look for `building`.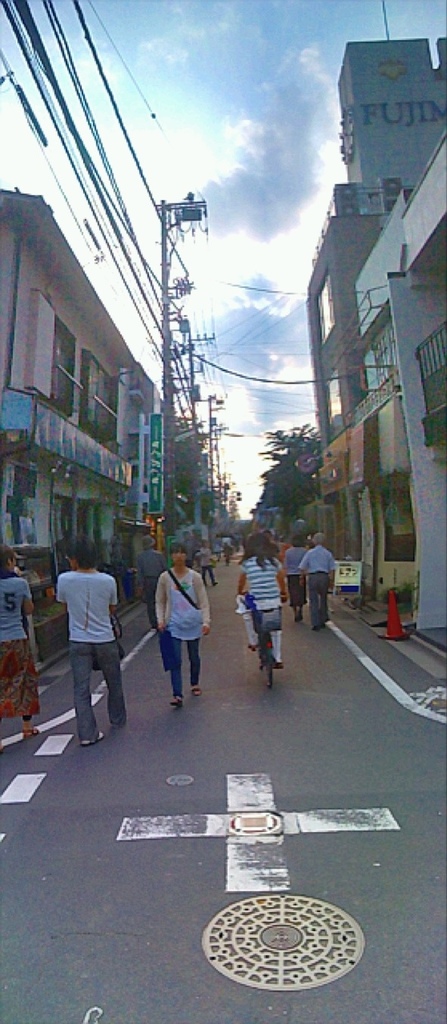
Found: [0,181,163,661].
